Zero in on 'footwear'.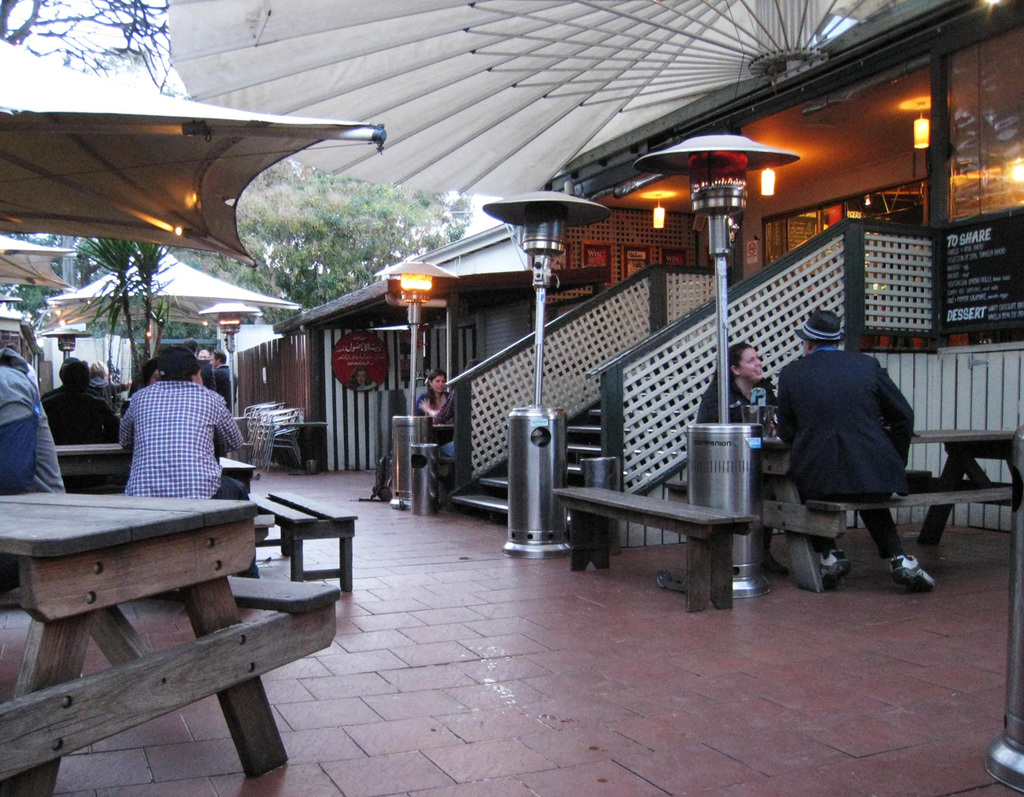
Zeroed in: select_region(817, 545, 851, 588).
